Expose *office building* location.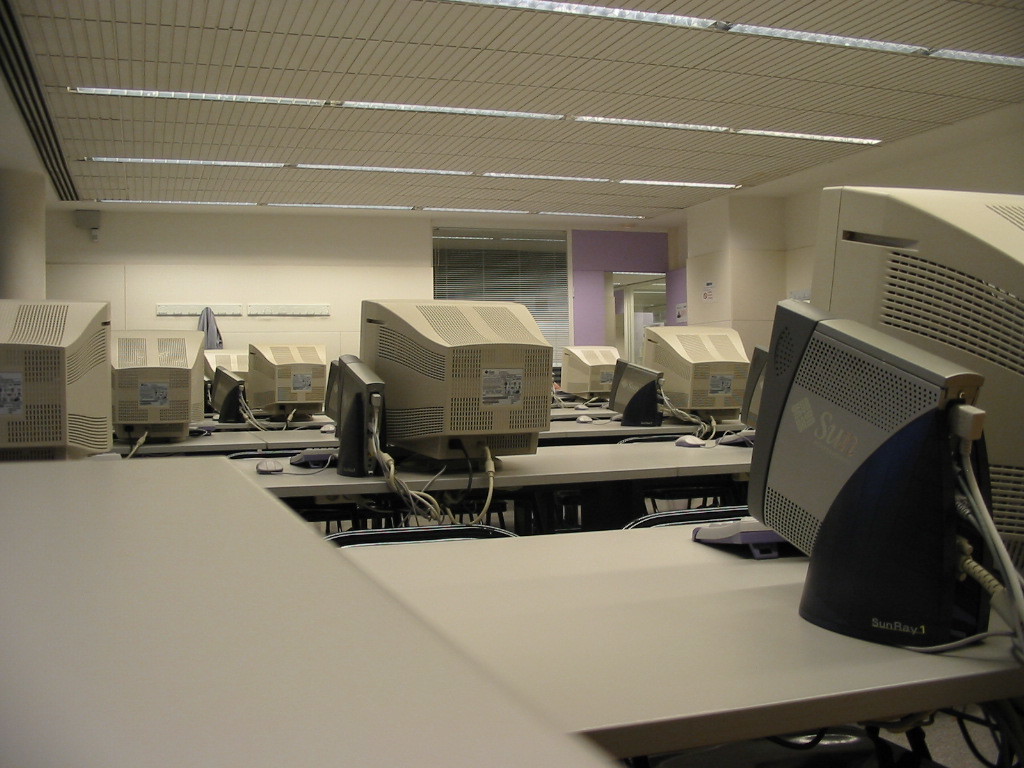
Exposed at rect(26, 0, 988, 668).
